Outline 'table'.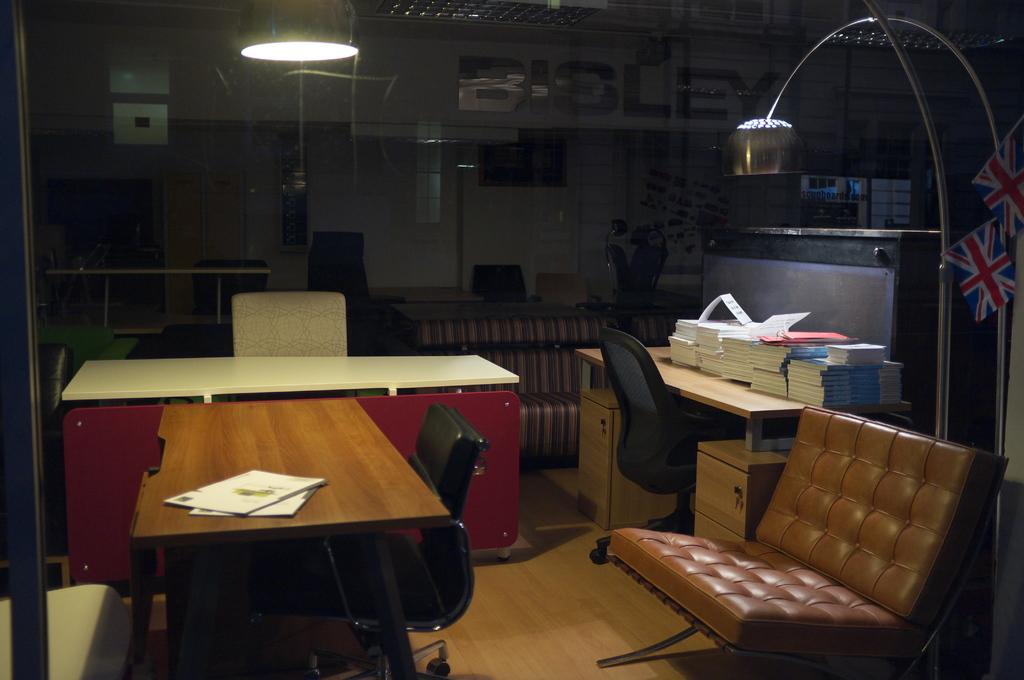
Outline: <box>47,263,271,331</box>.
